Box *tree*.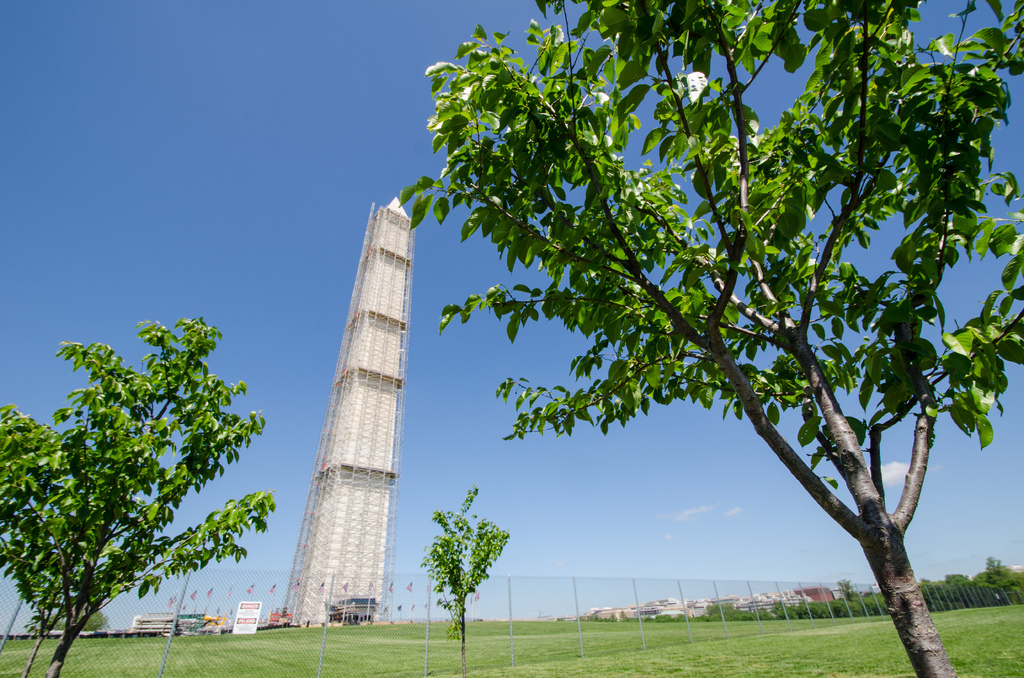
<region>0, 318, 280, 677</region>.
